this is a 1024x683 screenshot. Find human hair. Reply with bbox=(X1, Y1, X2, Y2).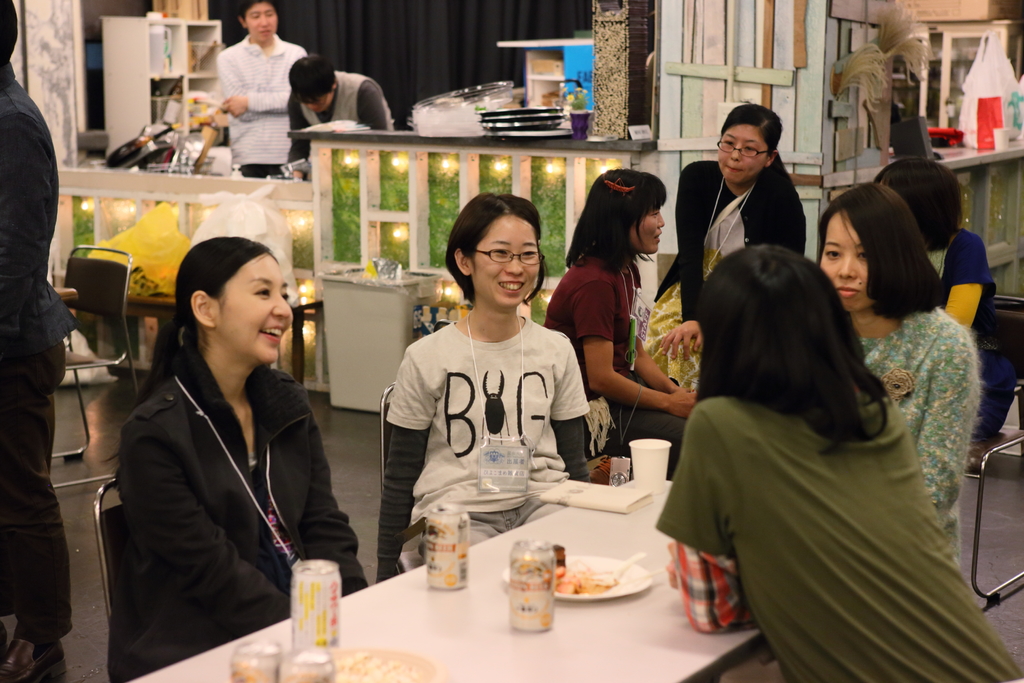
bbox=(0, 0, 22, 64).
